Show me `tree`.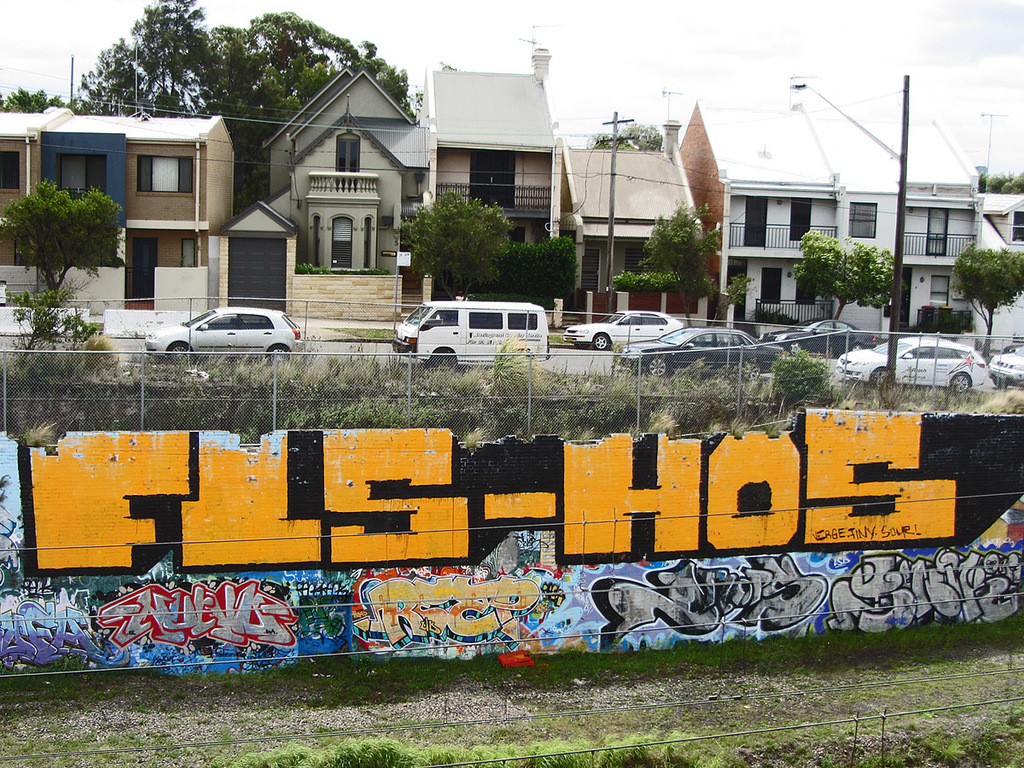
`tree` is here: detection(6, 172, 125, 330).
